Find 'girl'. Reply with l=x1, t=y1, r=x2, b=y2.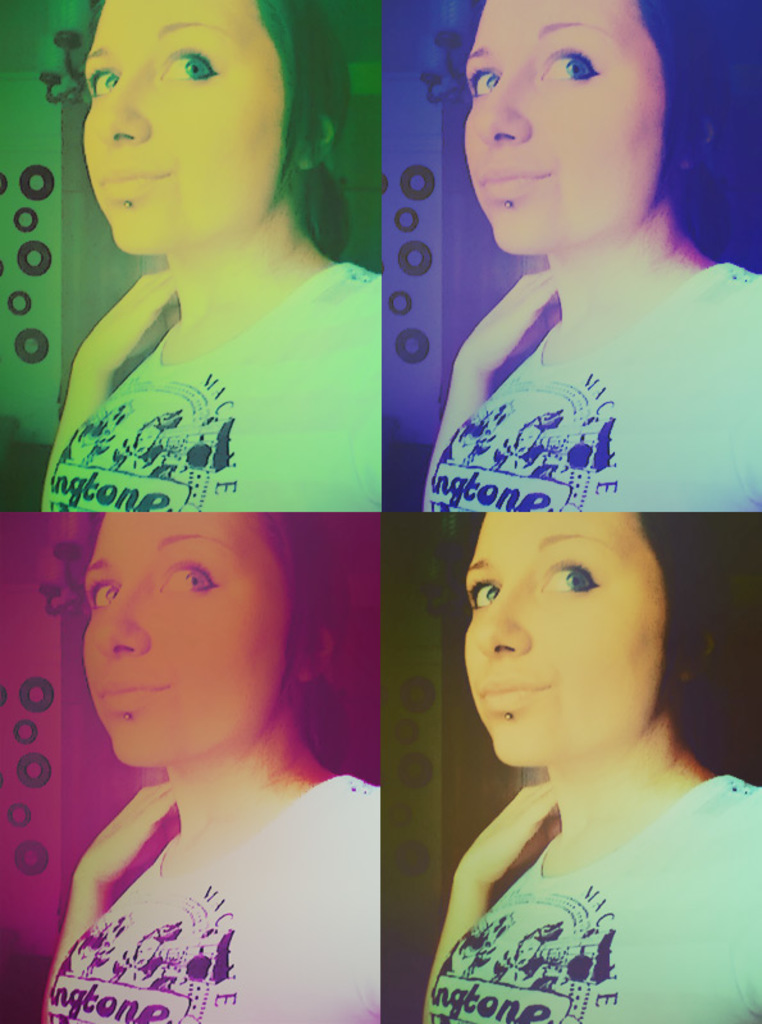
l=28, t=517, r=377, b=1023.
